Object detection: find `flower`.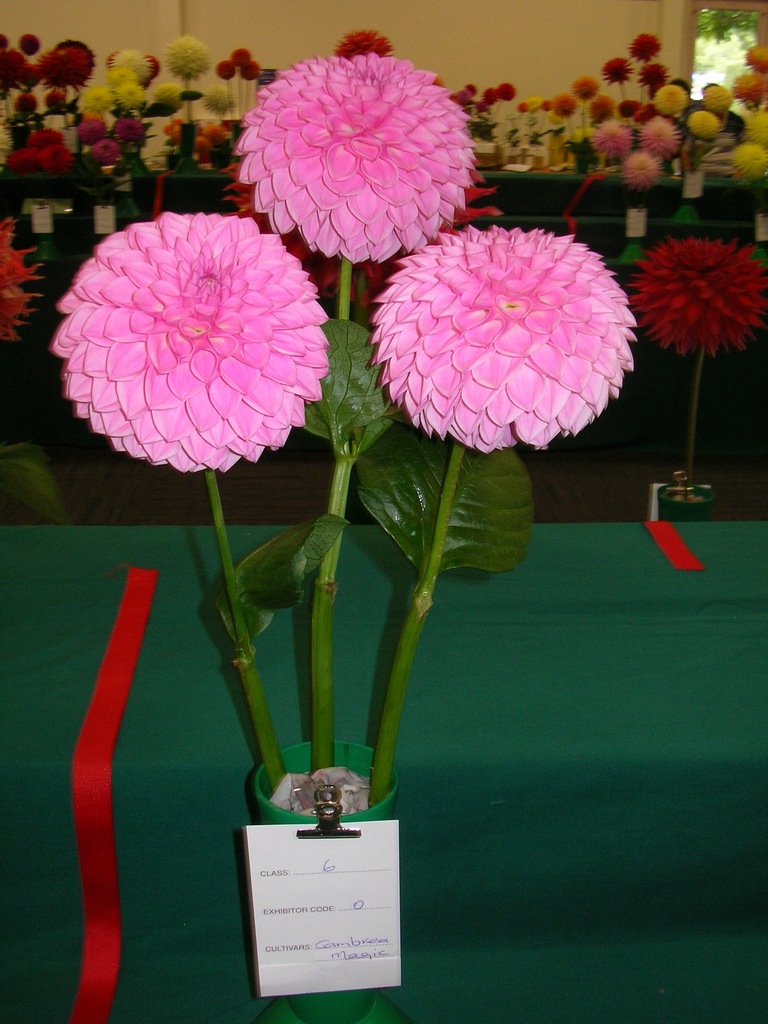
366,221,642,457.
